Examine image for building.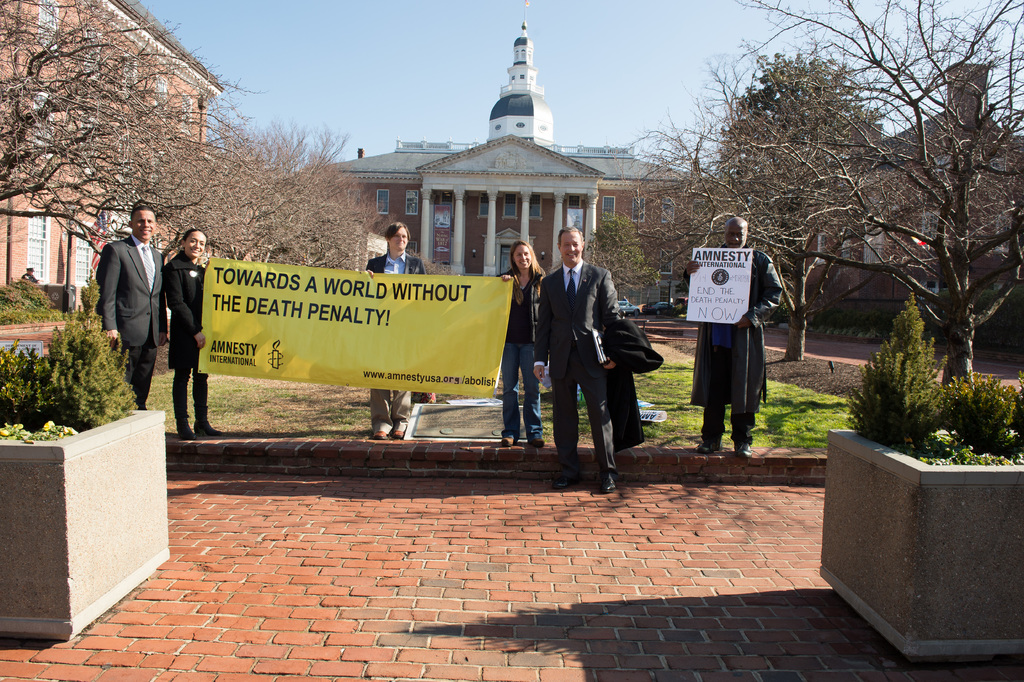
Examination result: bbox=(0, 0, 218, 288).
